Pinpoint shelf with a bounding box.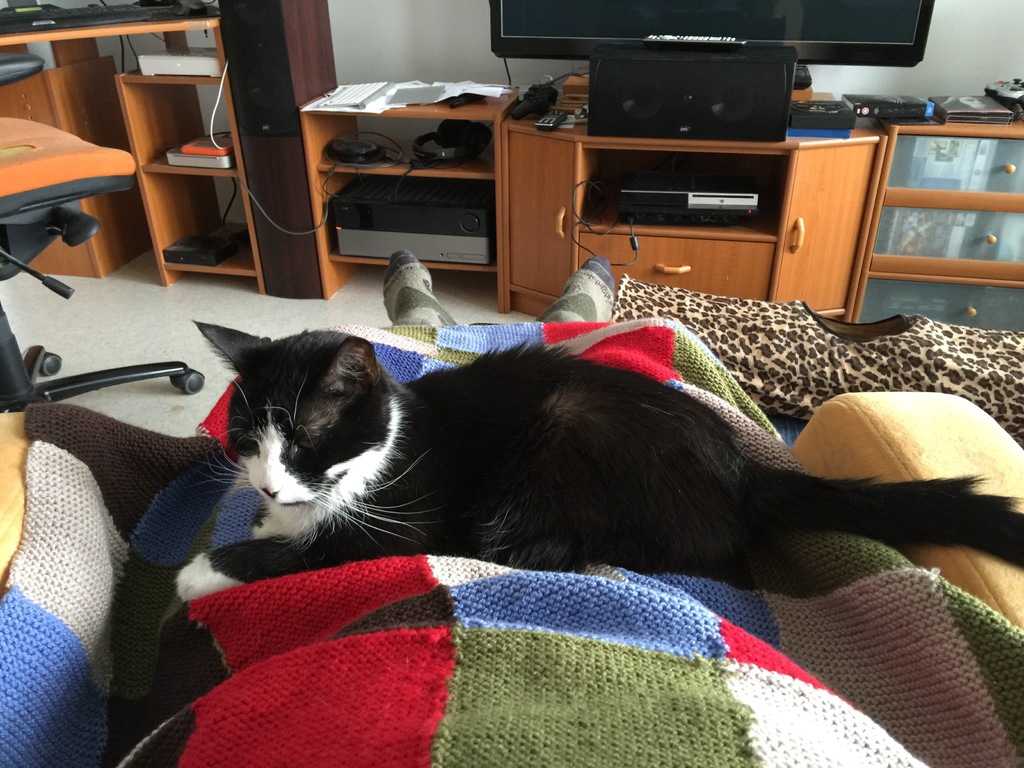
[127,77,232,163].
